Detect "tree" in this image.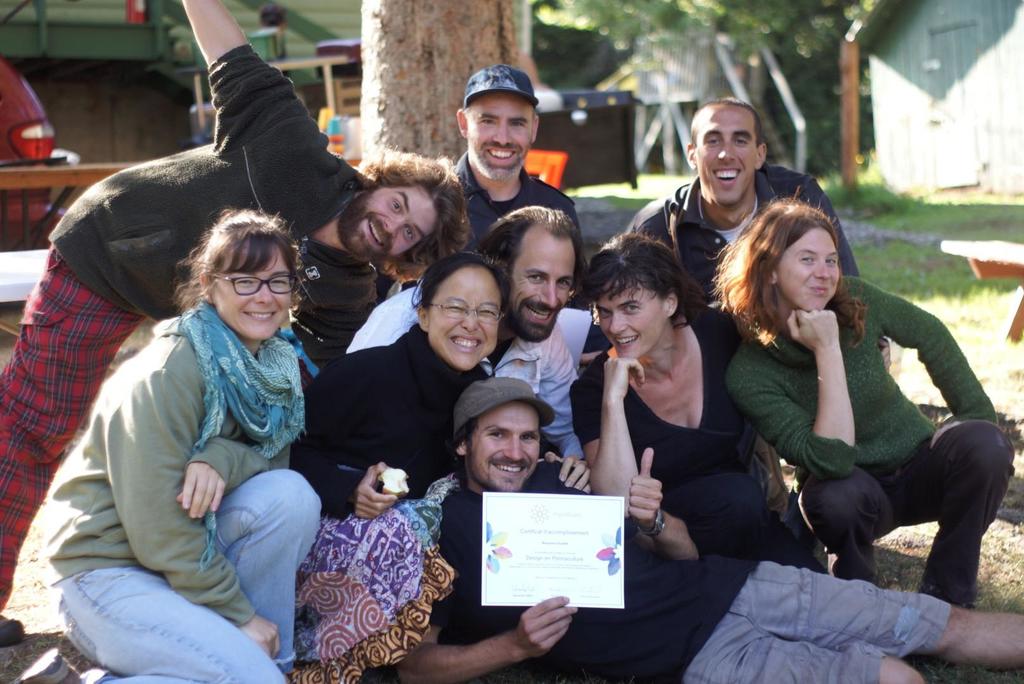
Detection: <box>358,0,531,165</box>.
